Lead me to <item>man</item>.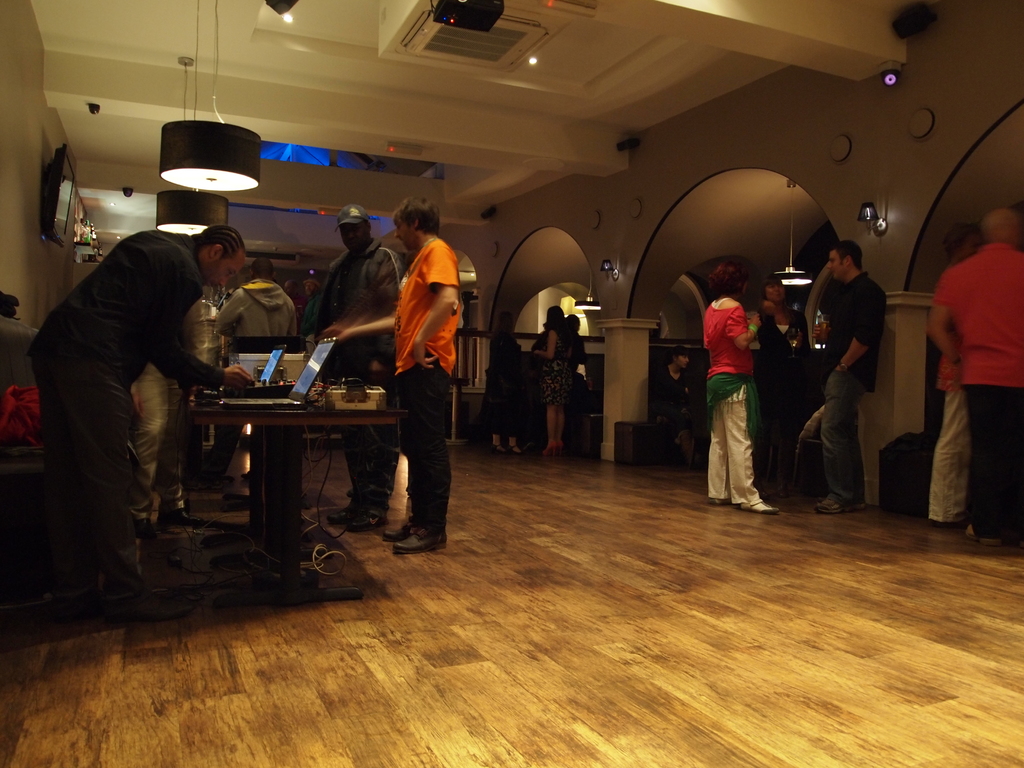
Lead to [31,220,241,627].
